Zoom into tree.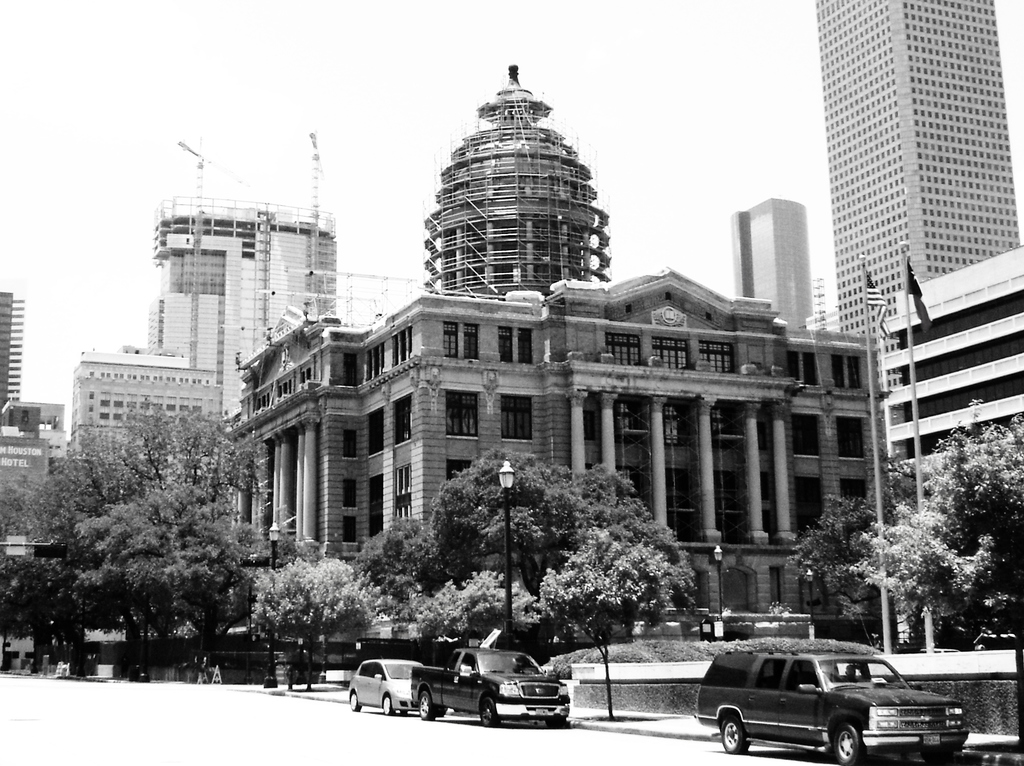
Zoom target: (left=30, top=393, right=292, bottom=677).
